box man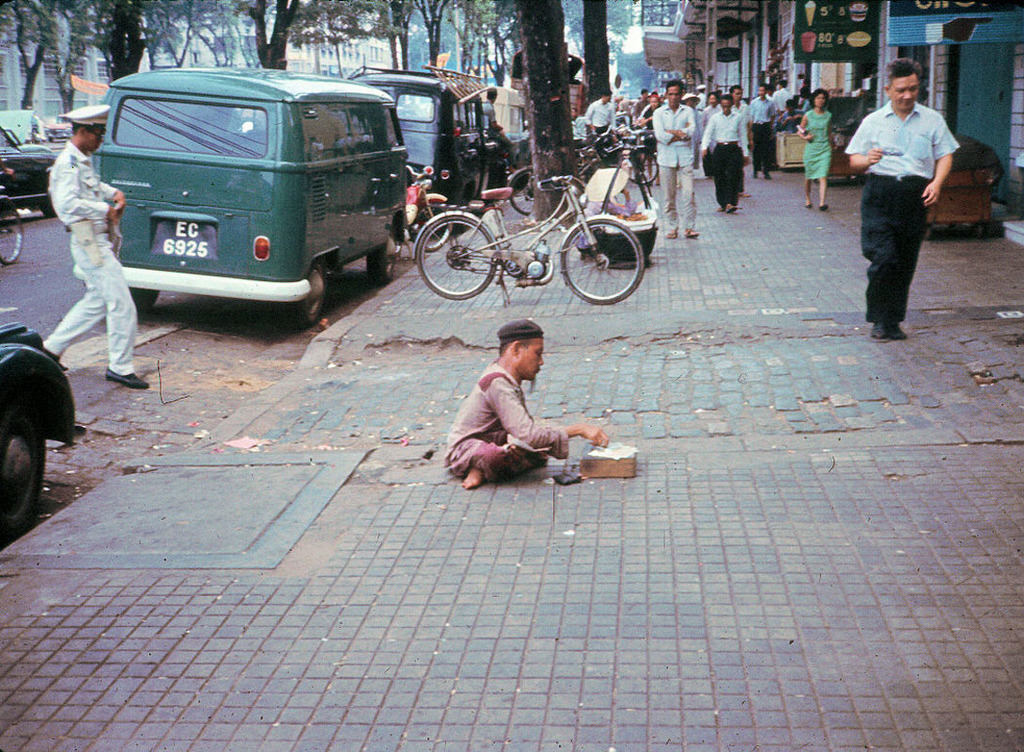
{"x1": 35, "y1": 104, "x2": 151, "y2": 394}
